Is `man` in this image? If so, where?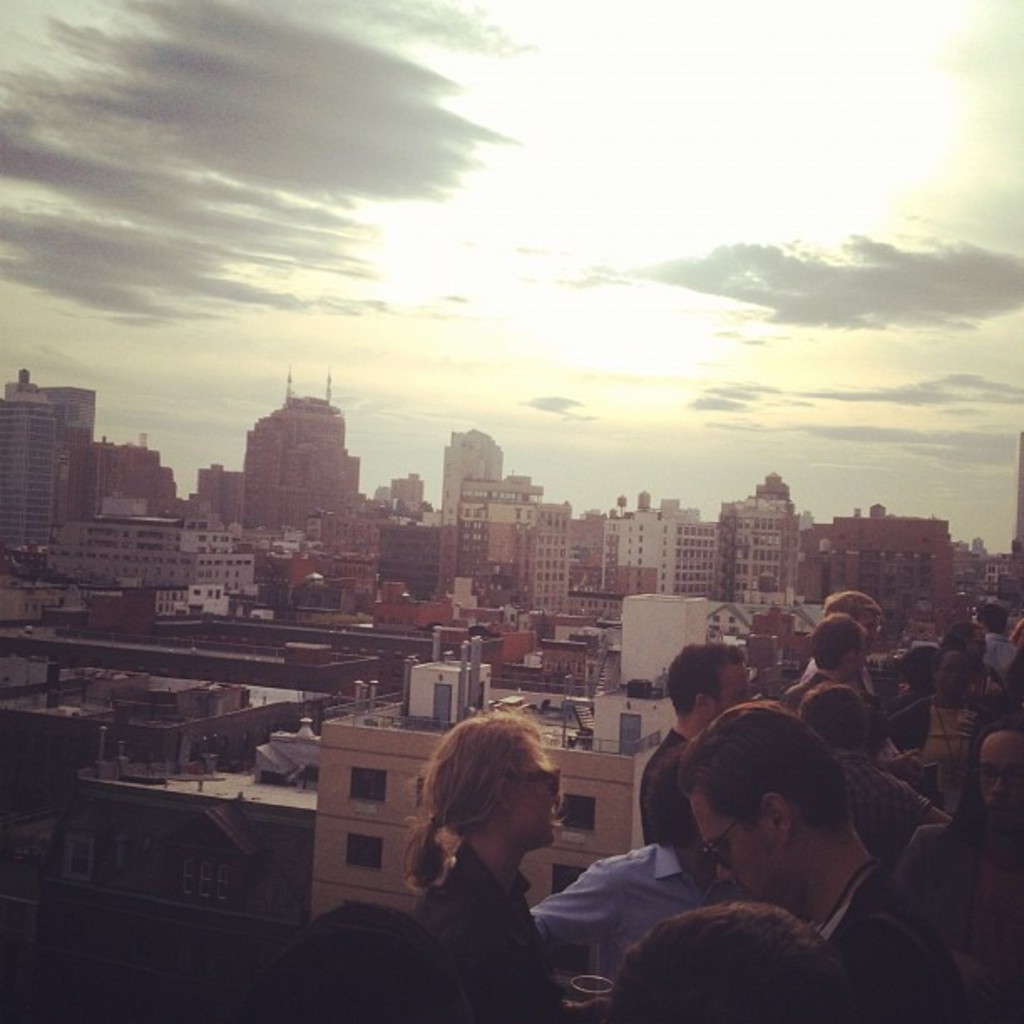
Yes, at l=522, t=745, r=748, b=977.
